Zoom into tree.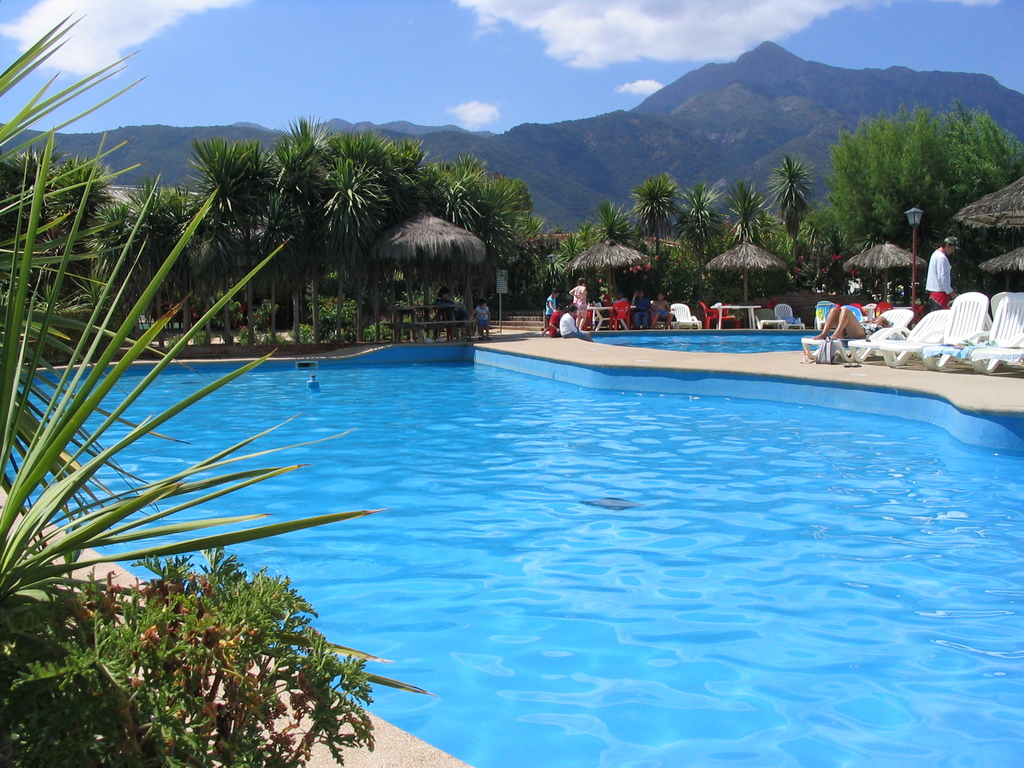
Zoom target: BBox(83, 197, 147, 350).
